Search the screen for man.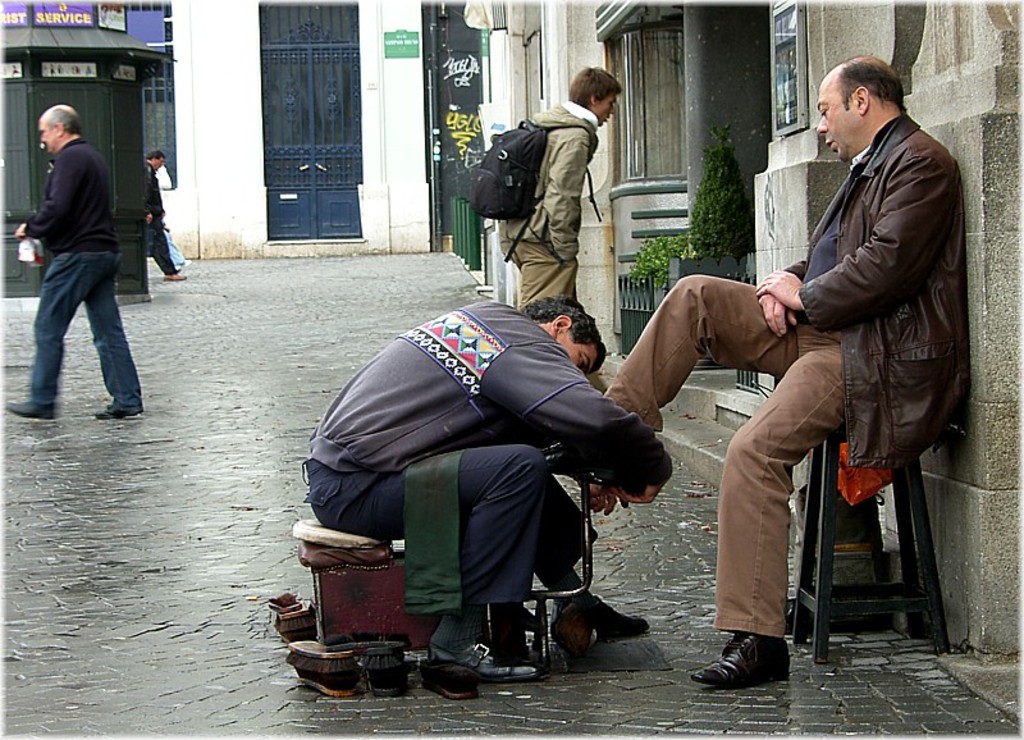
Found at (328, 216, 649, 702).
